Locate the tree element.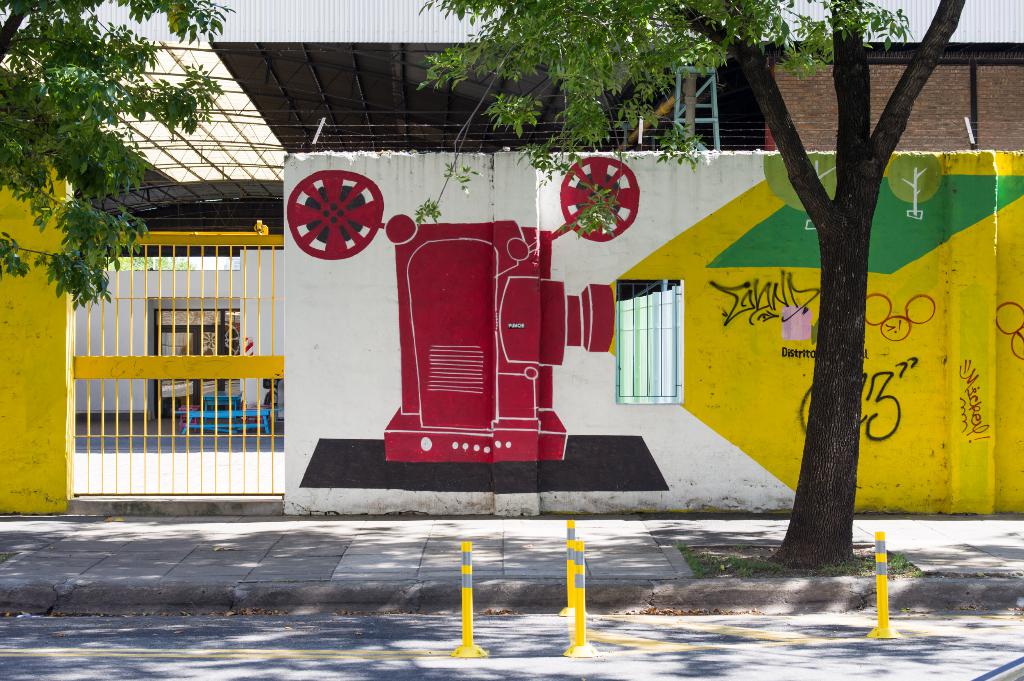
Element bbox: l=0, t=0, r=241, b=313.
